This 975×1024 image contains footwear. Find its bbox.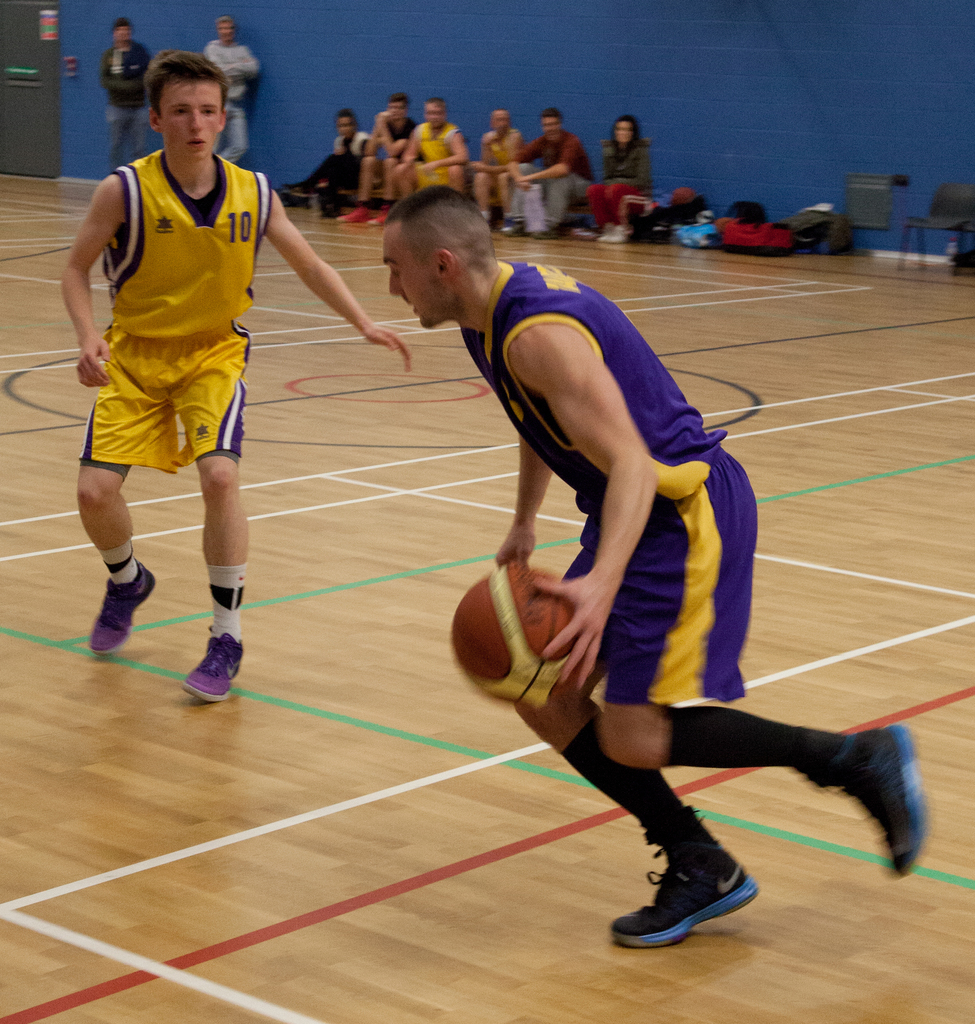
614:807:759:948.
